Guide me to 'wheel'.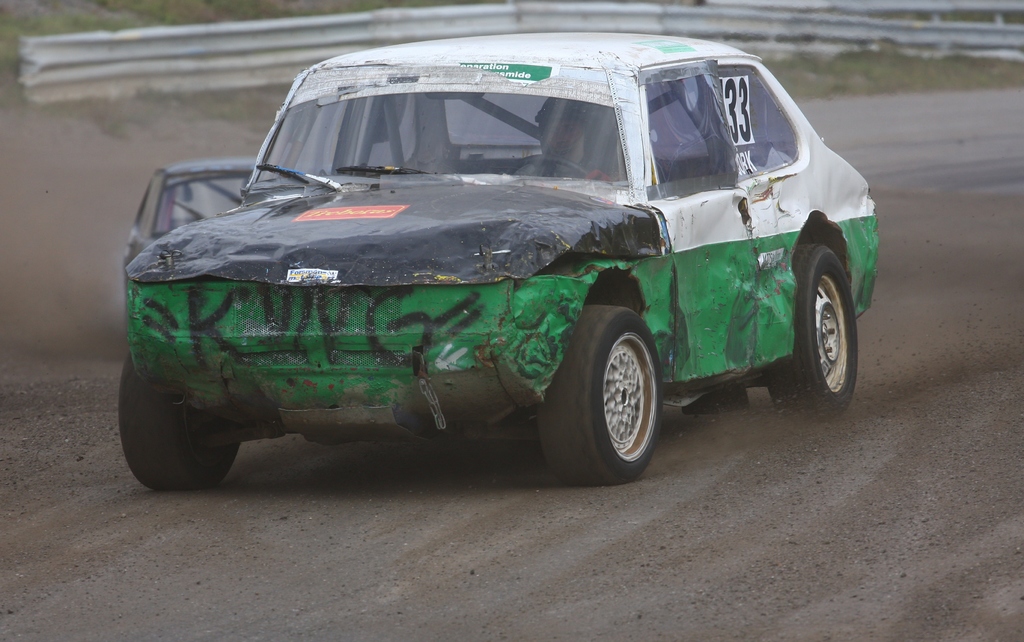
Guidance: locate(555, 307, 664, 475).
